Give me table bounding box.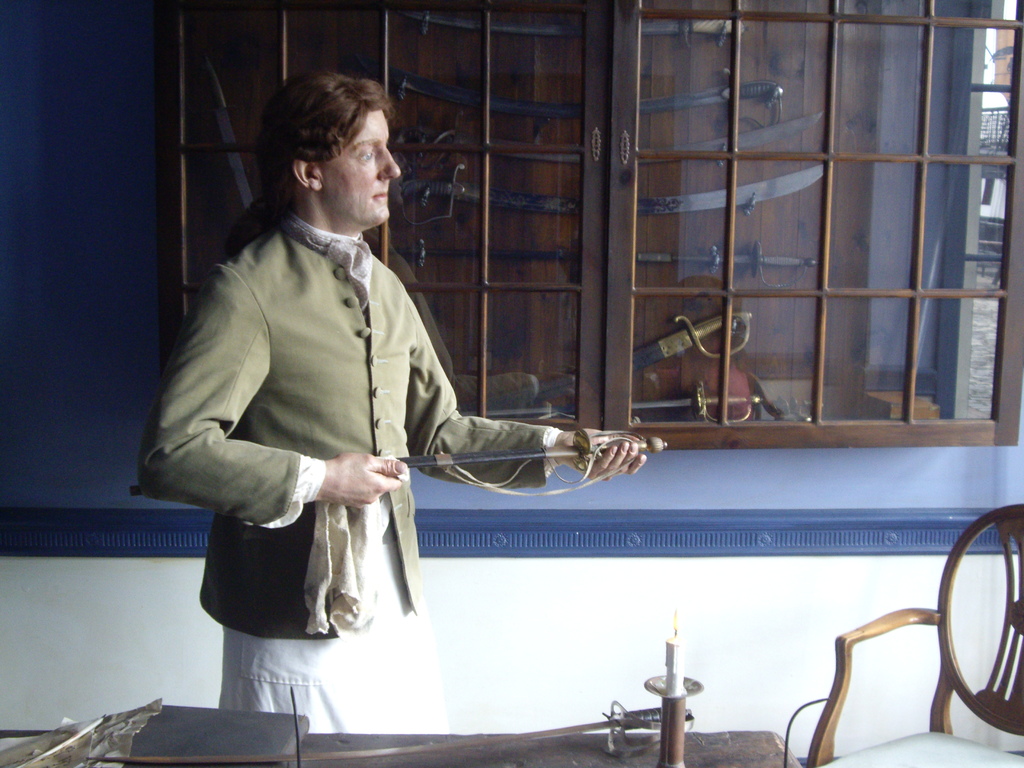
10,683,806,767.
